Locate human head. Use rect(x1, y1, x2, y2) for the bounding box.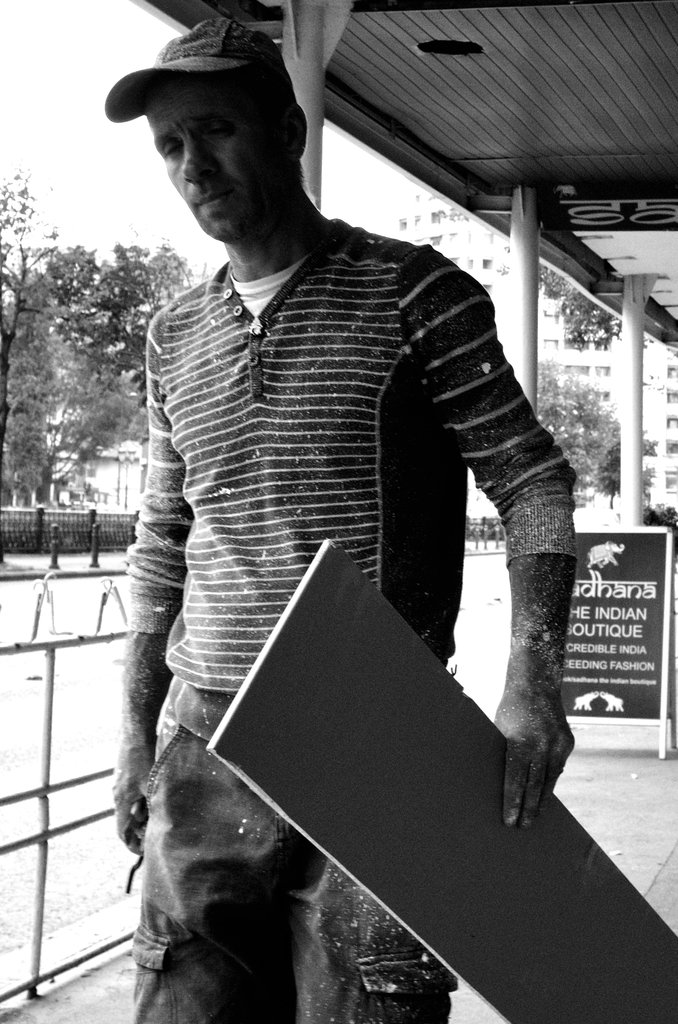
rect(98, 6, 316, 270).
